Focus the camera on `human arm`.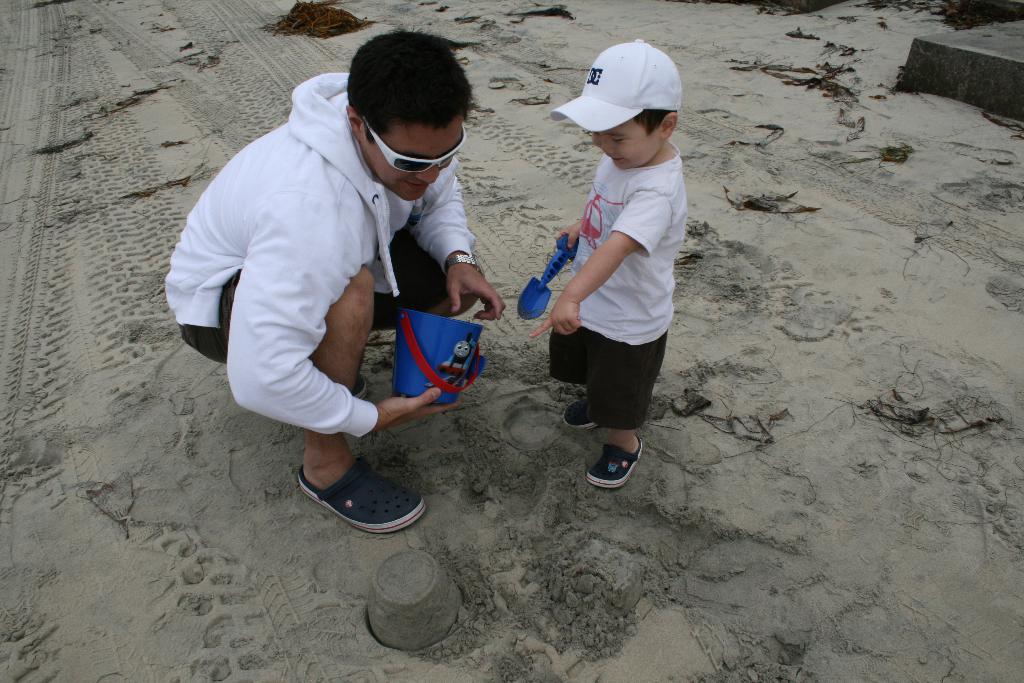
Focus region: x1=522 y1=188 x2=674 y2=340.
